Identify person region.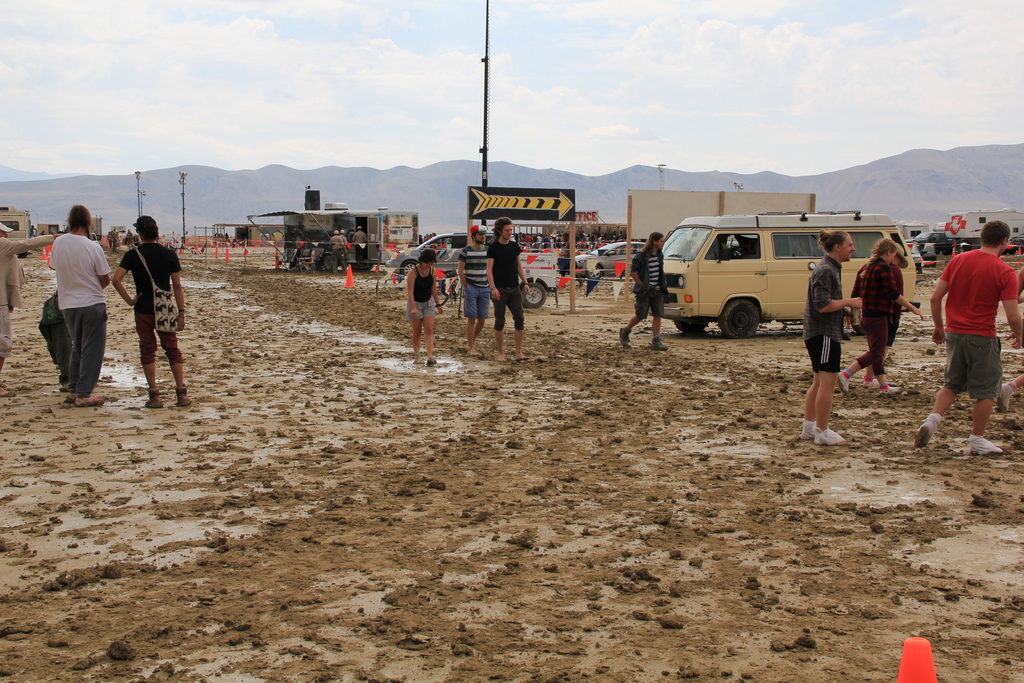
Region: BBox(0, 220, 58, 372).
